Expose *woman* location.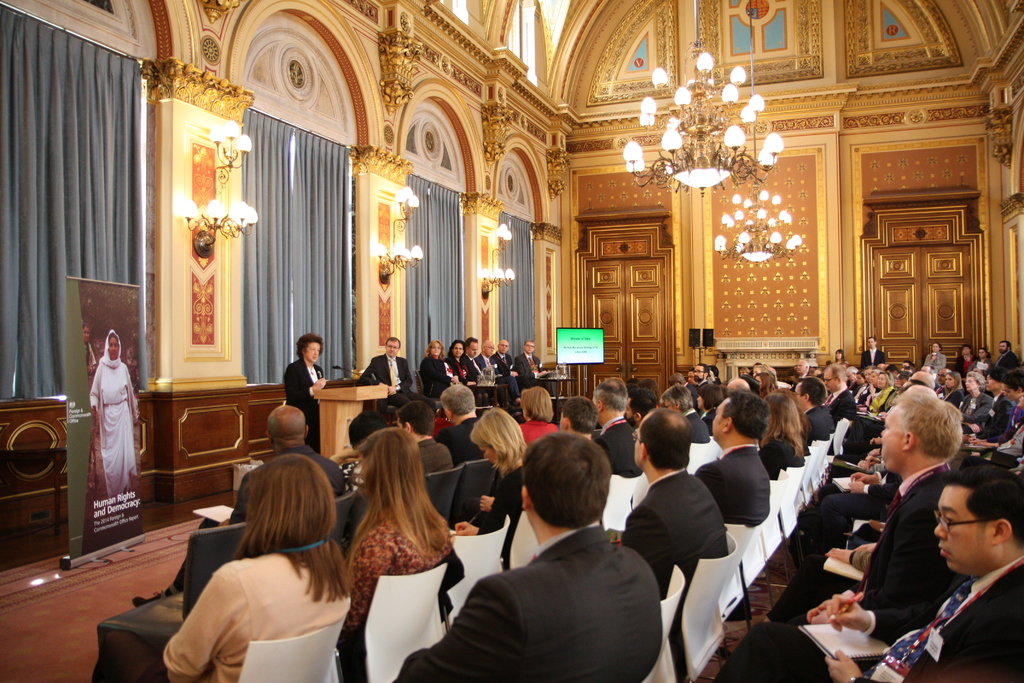
Exposed at [left=522, top=385, right=557, bottom=447].
